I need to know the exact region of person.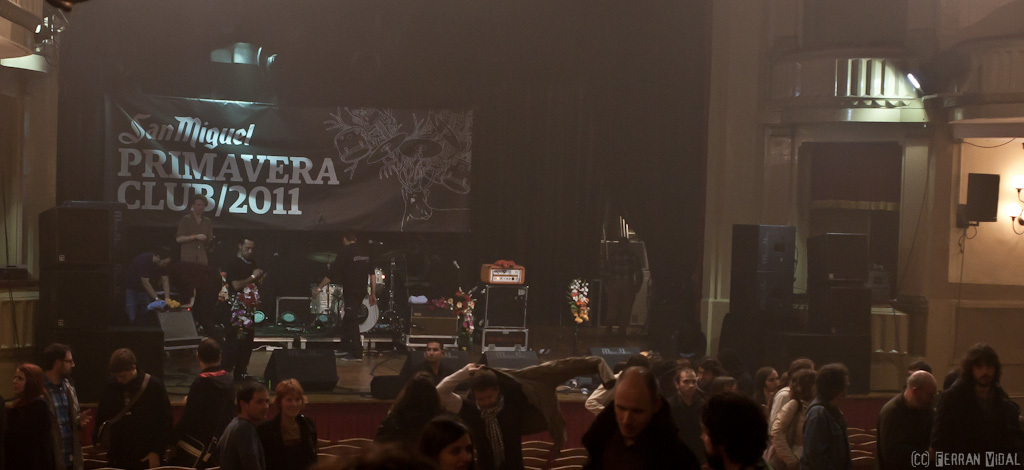
Region: bbox=(415, 415, 485, 469).
